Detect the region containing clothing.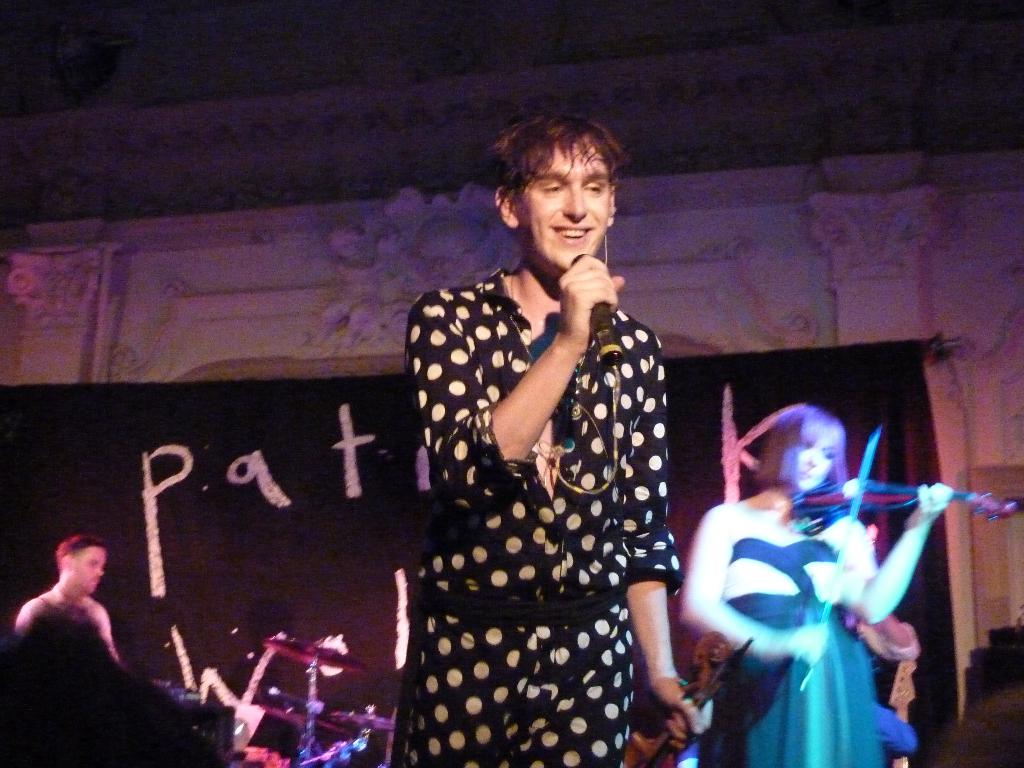
<box>698,540,884,767</box>.
